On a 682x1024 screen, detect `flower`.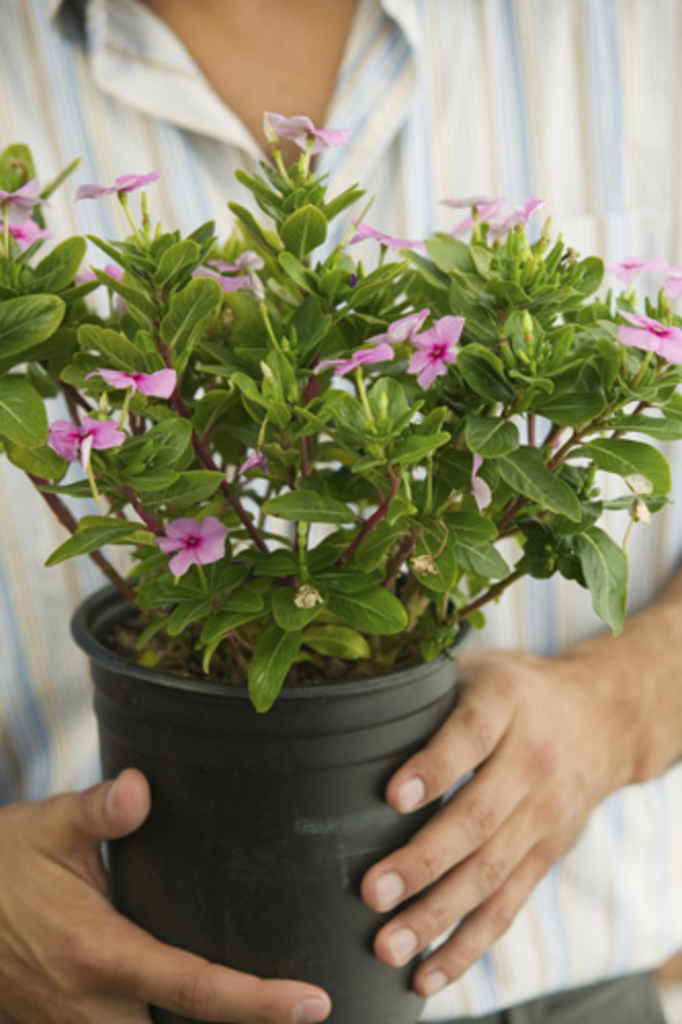
BBox(403, 317, 463, 393).
